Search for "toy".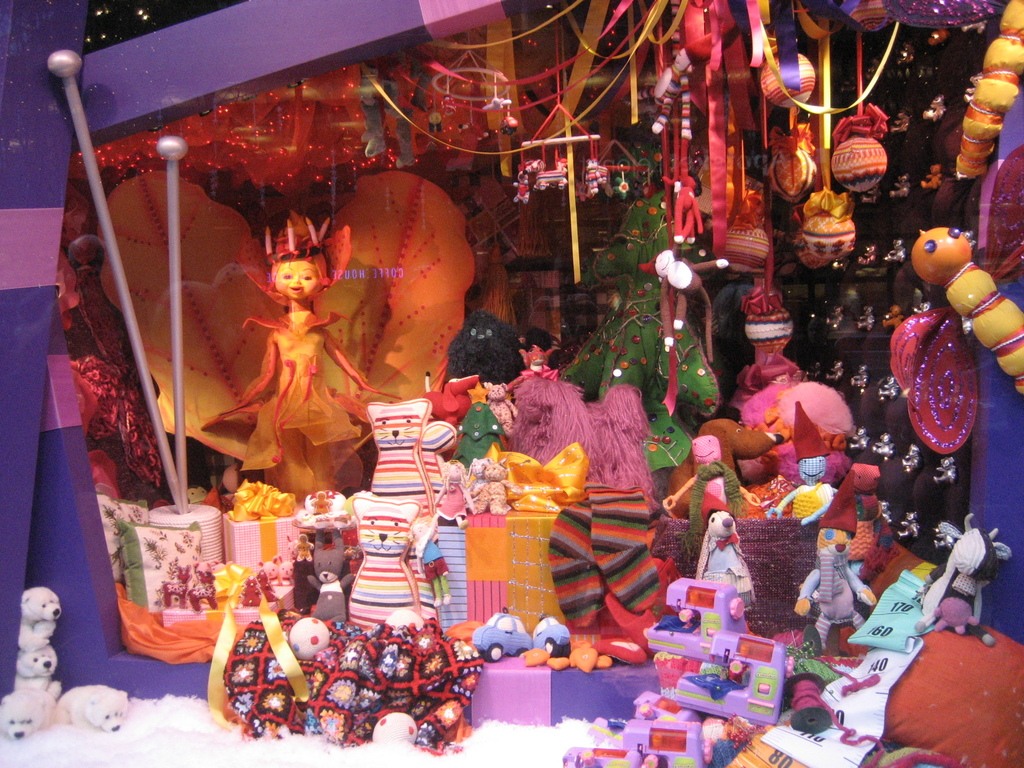
Found at Rect(632, 46, 694, 141).
